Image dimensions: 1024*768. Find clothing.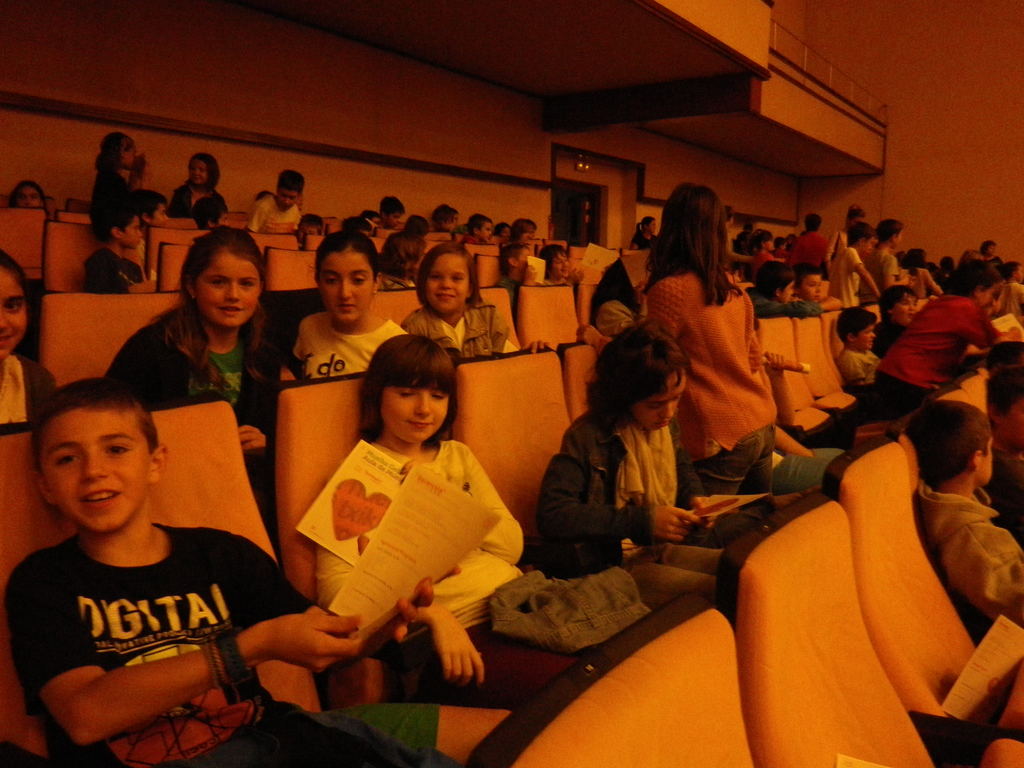
detection(104, 305, 299, 482).
